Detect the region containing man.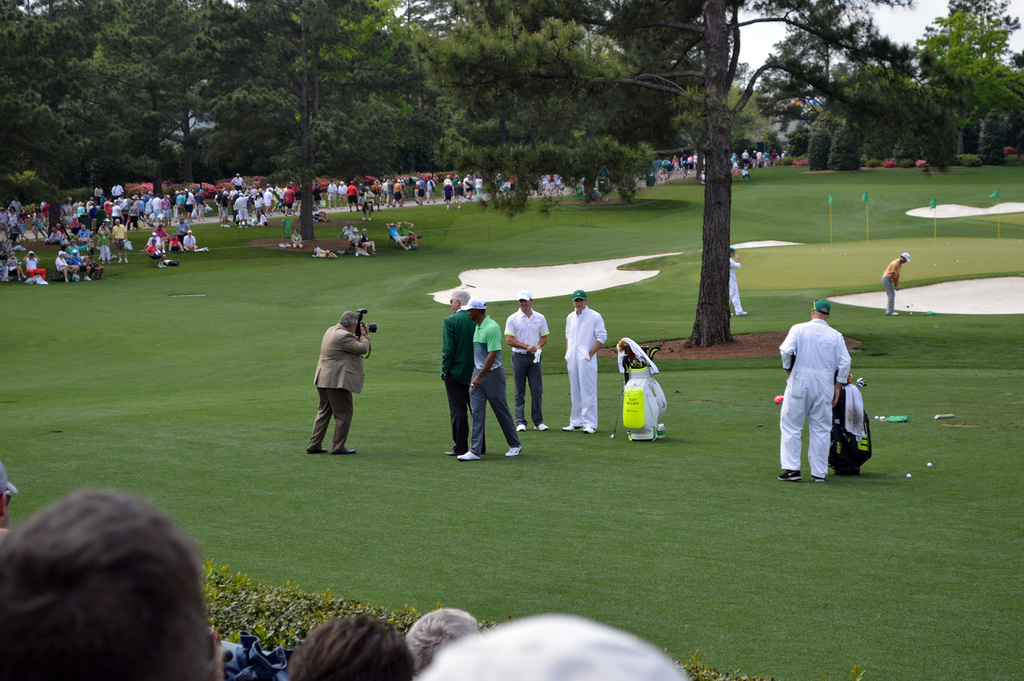
[876,253,910,307].
